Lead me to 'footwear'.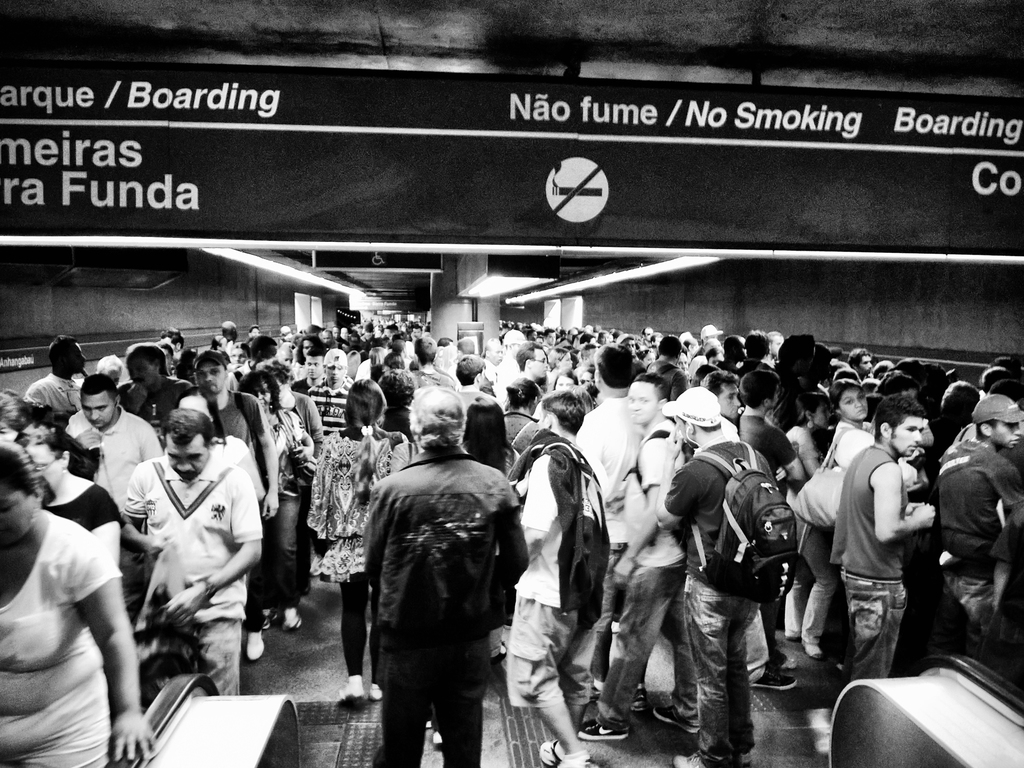
Lead to bbox=[802, 642, 824, 660].
